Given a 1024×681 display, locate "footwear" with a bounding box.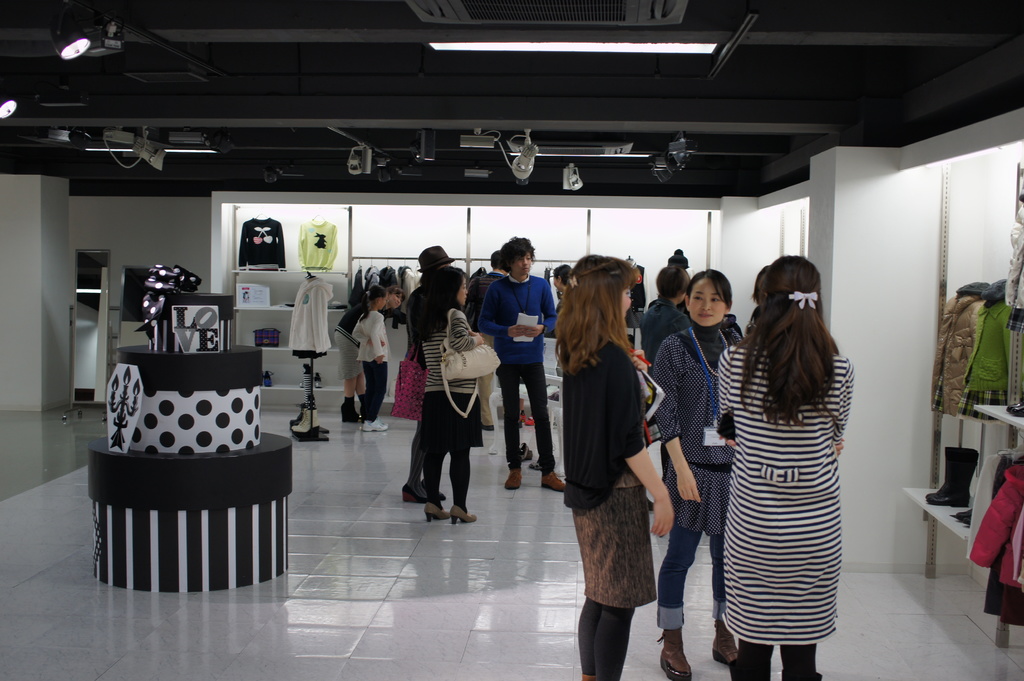
Located: l=284, t=403, r=305, b=428.
